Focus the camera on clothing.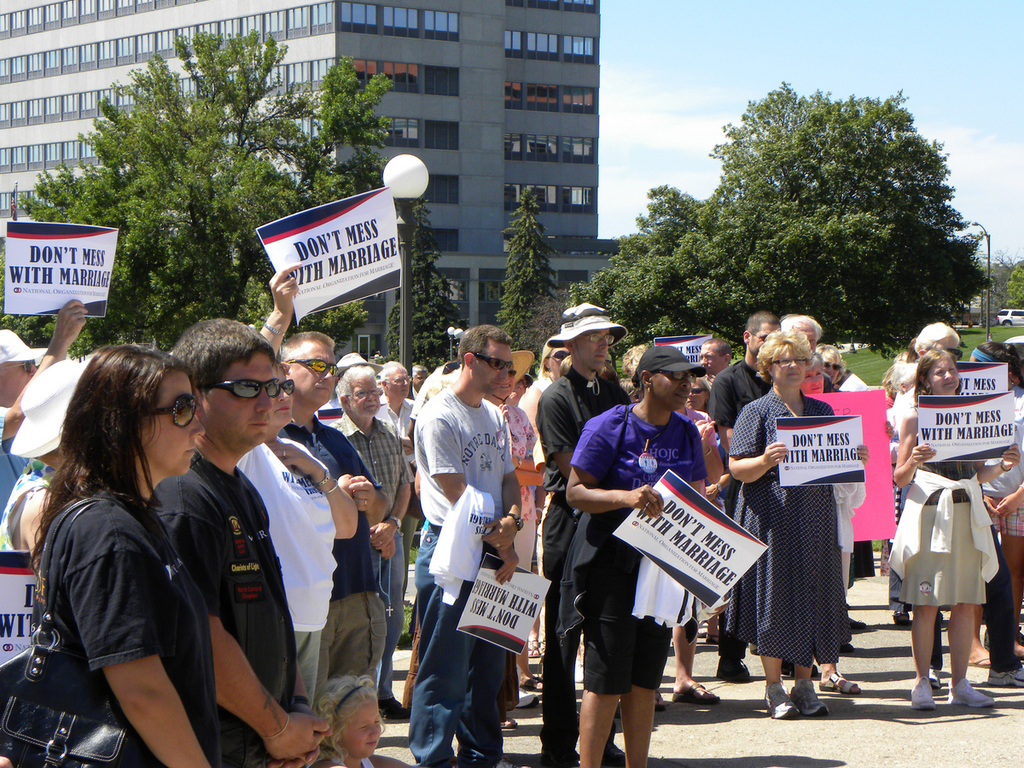
Focus region: Rect(406, 387, 515, 765).
